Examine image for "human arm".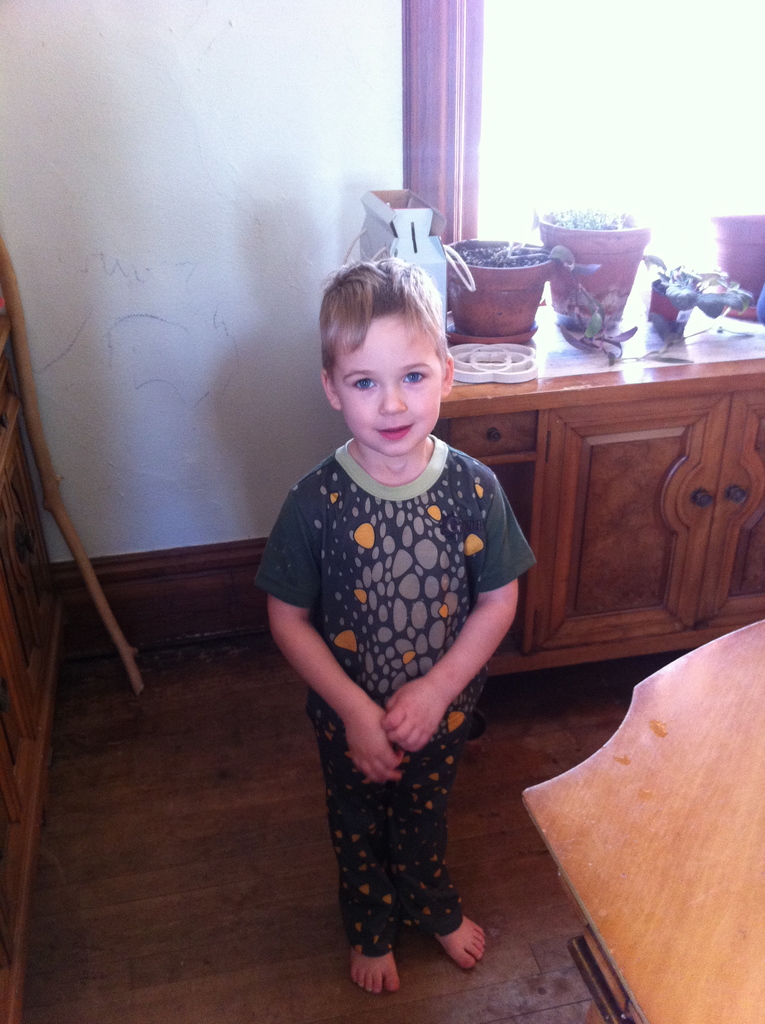
Examination result: bbox(259, 483, 399, 777).
